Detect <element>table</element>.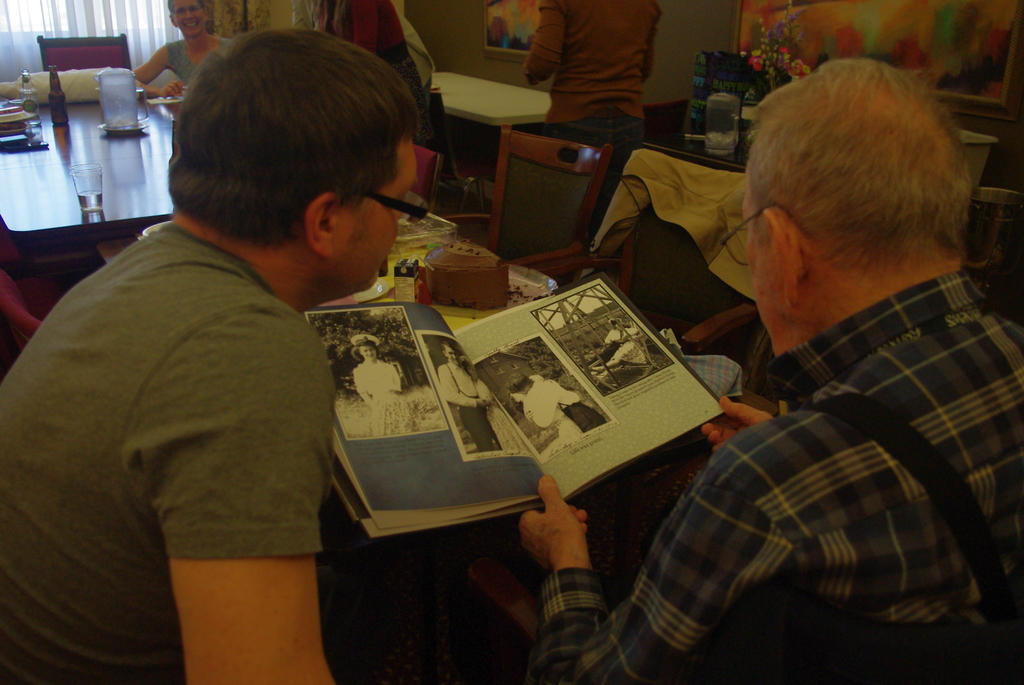
Detected at box=[429, 68, 553, 203].
